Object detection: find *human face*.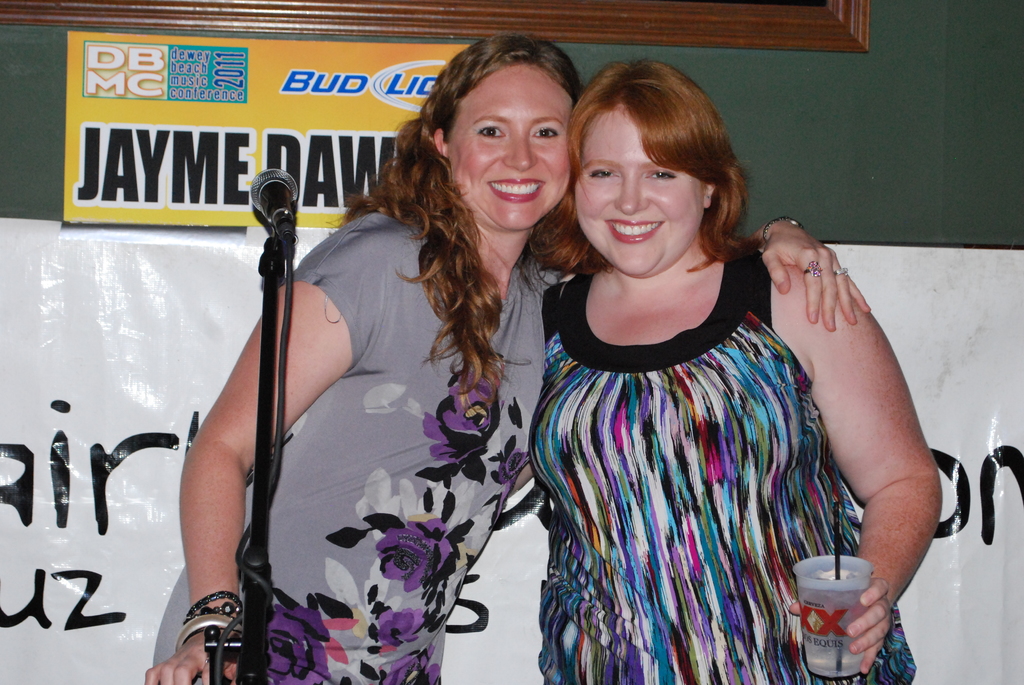
{"left": 566, "top": 98, "right": 707, "bottom": 280}.
